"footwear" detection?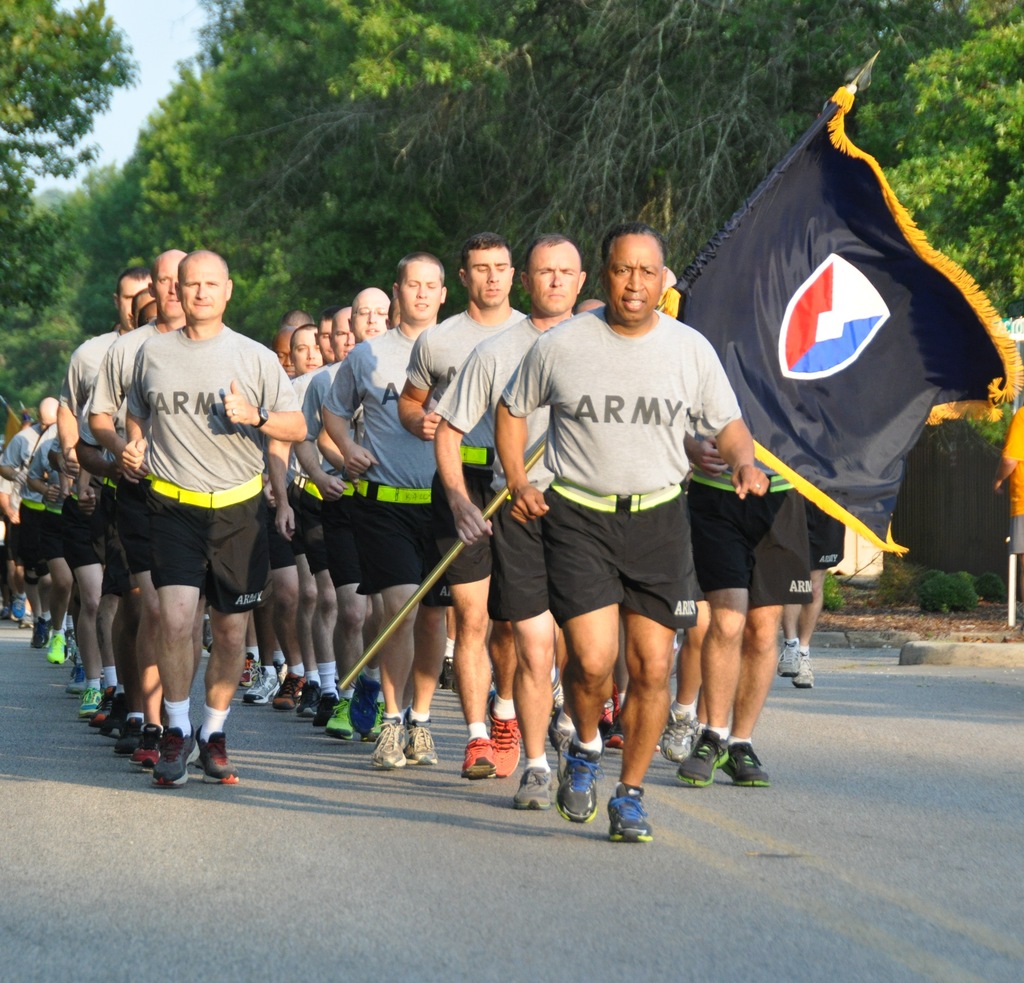
bbox=(112, 715, 144, 760)
